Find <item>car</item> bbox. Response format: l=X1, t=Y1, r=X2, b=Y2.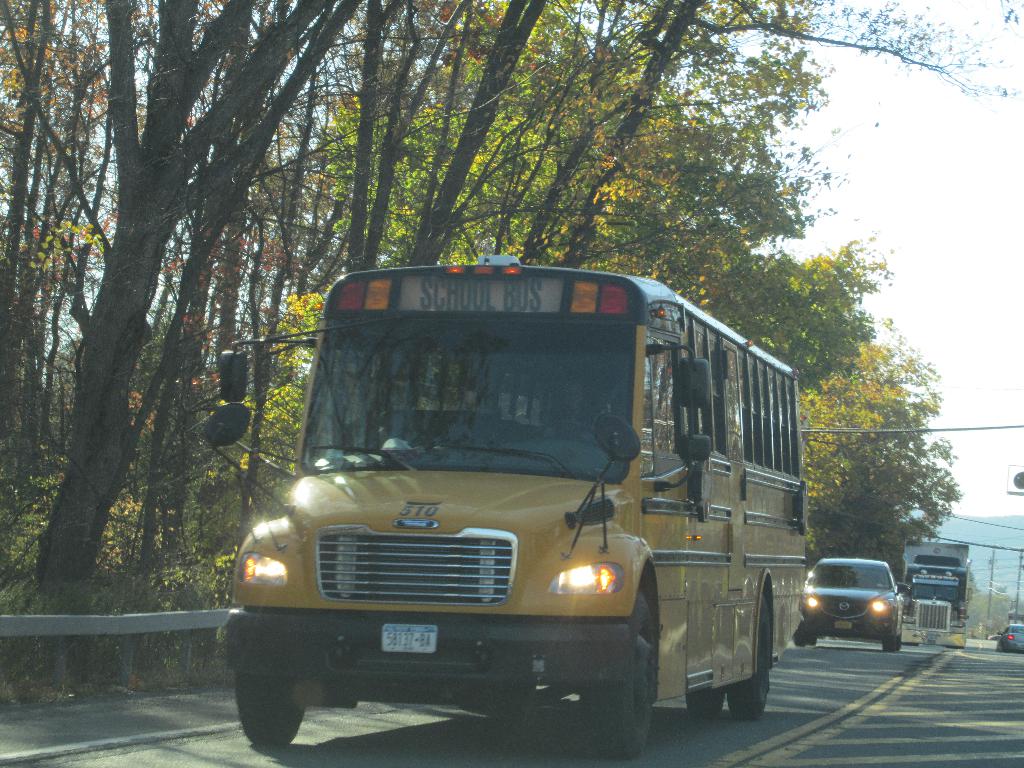
l=996, t=626, r=1023, b=644.
